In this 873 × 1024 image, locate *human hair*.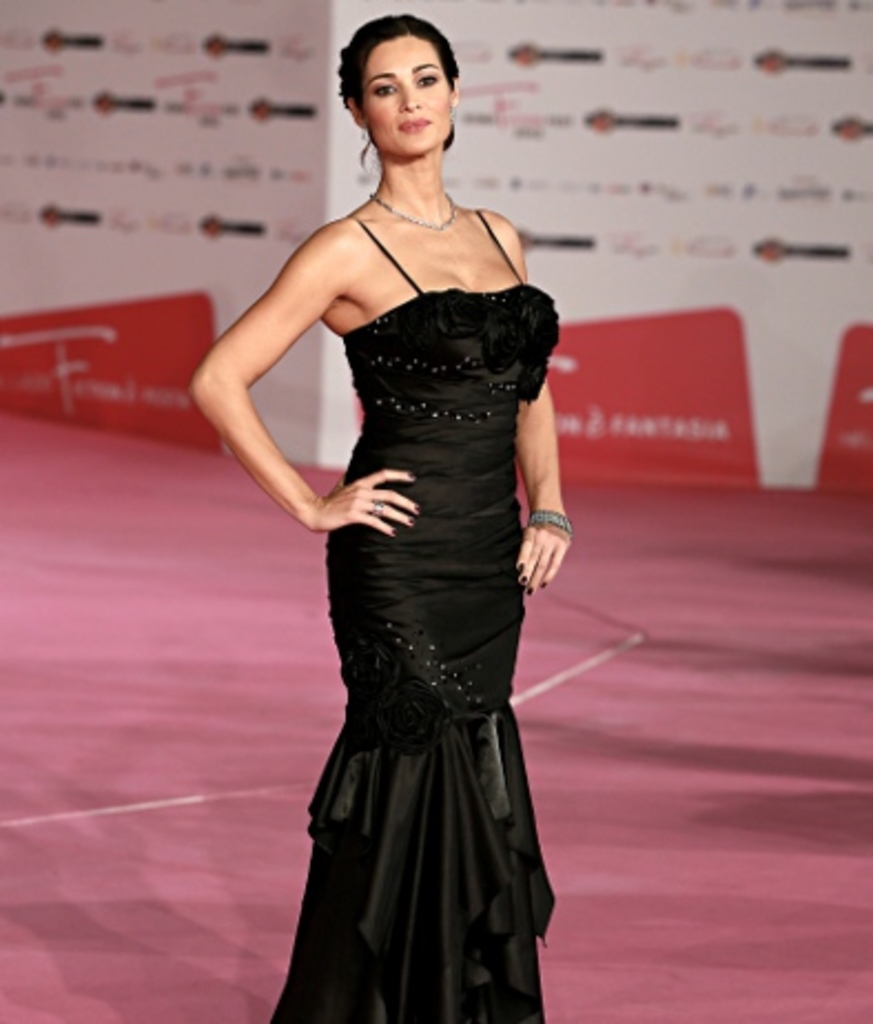
Bounding box: region(330, 7, 454, 160).
